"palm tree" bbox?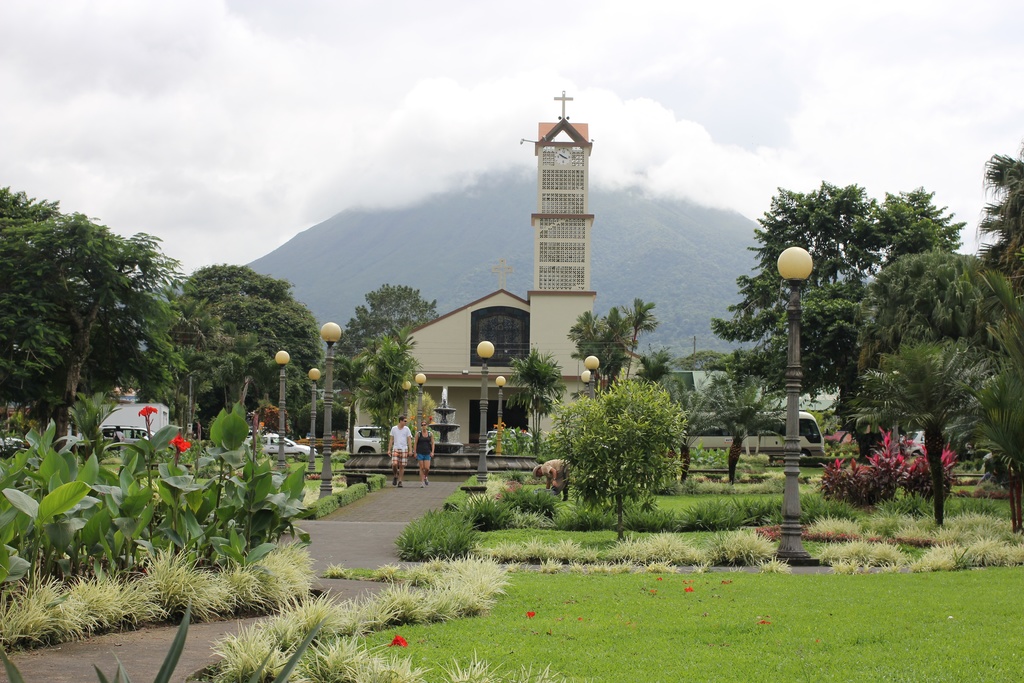
(x1=768, y1=188, x2=870, y2=309)
